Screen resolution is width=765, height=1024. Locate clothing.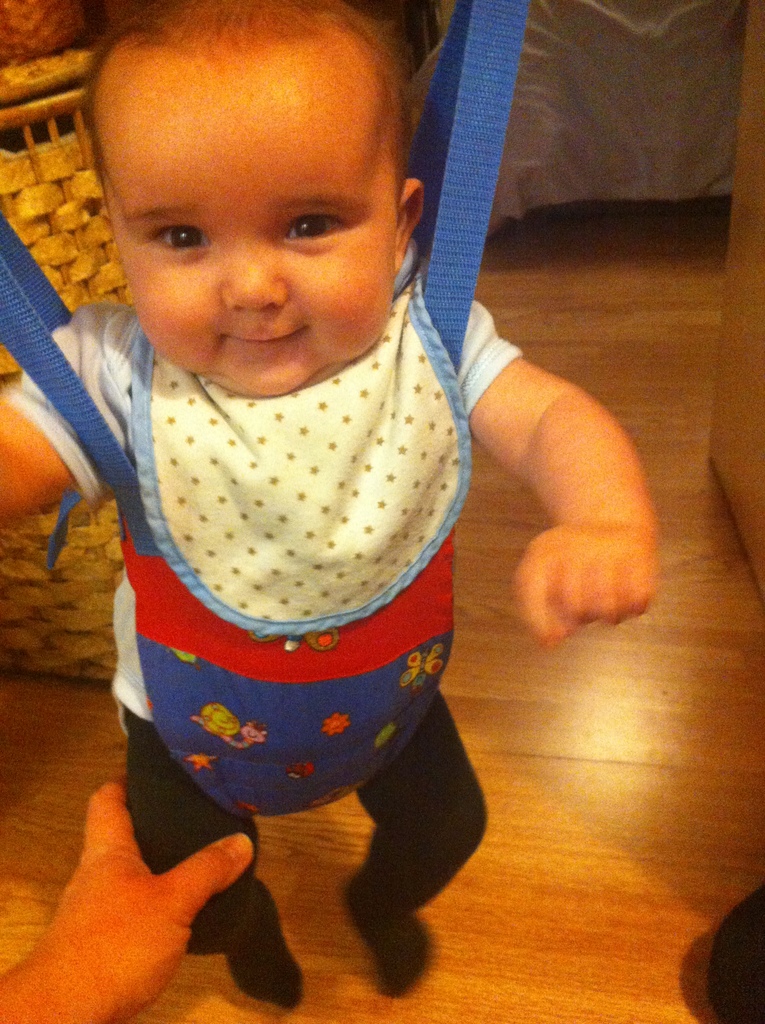
region(27, 168, 544, 985).
